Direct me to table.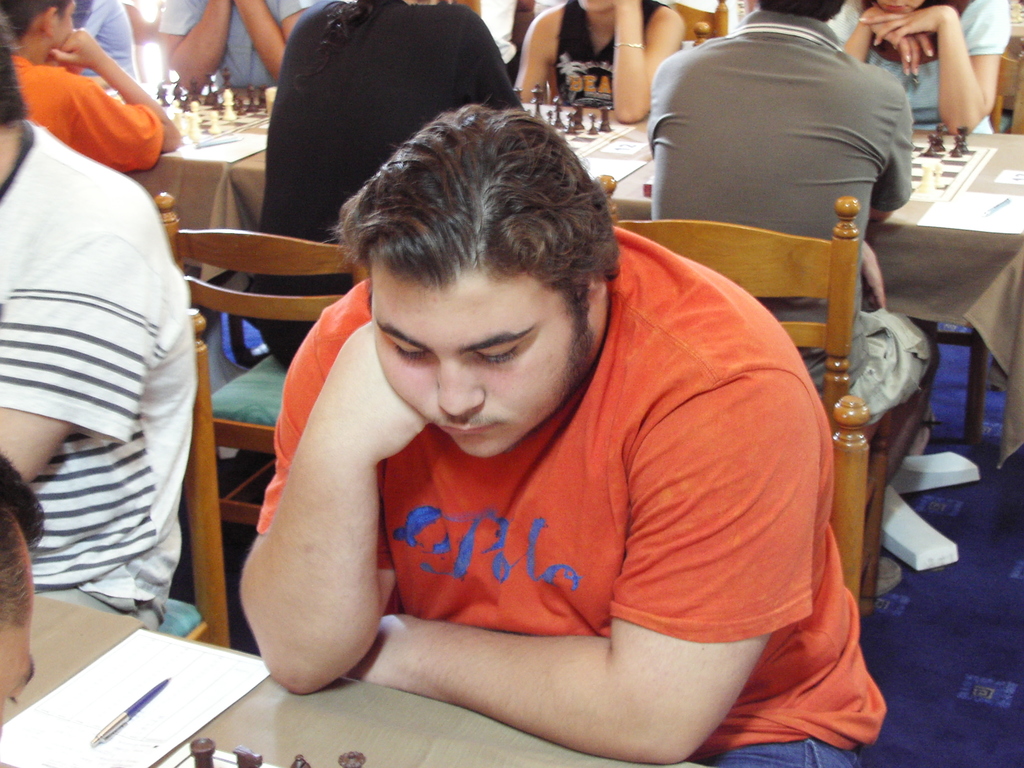
Direction: bbox=[0, 596, 705, 767].
